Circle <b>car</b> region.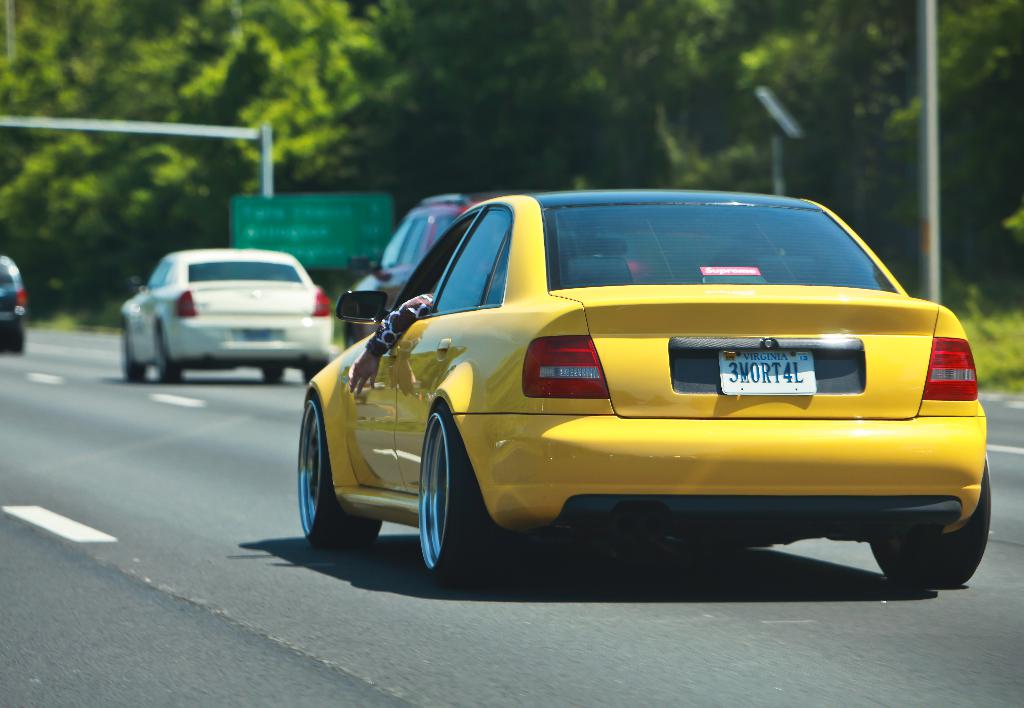
Region: [0,254,24,355].
